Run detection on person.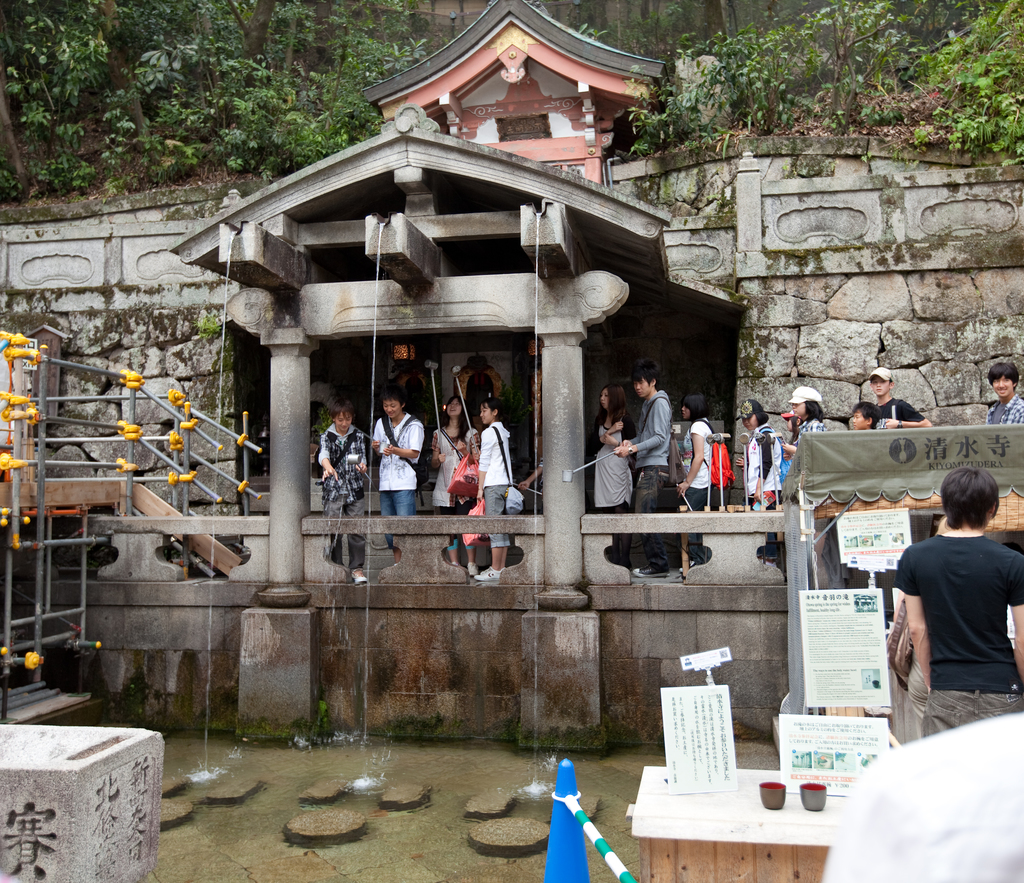
Result: {"x1": 427, "y1": 394, "x2": 479, "y2": 565}.
